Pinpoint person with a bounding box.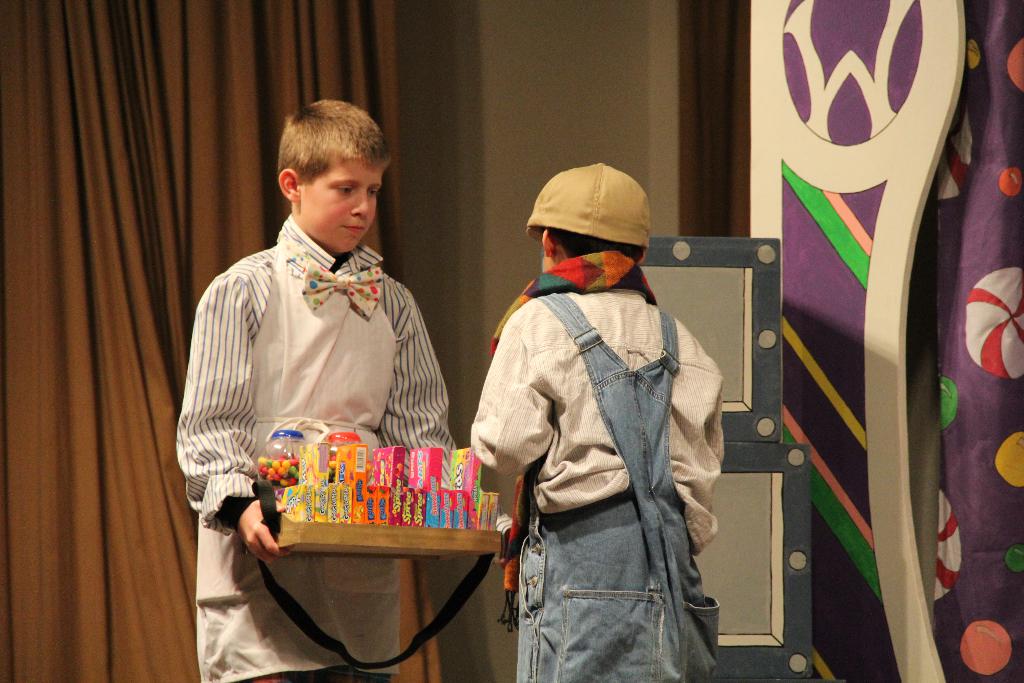
461:163:737:677.
